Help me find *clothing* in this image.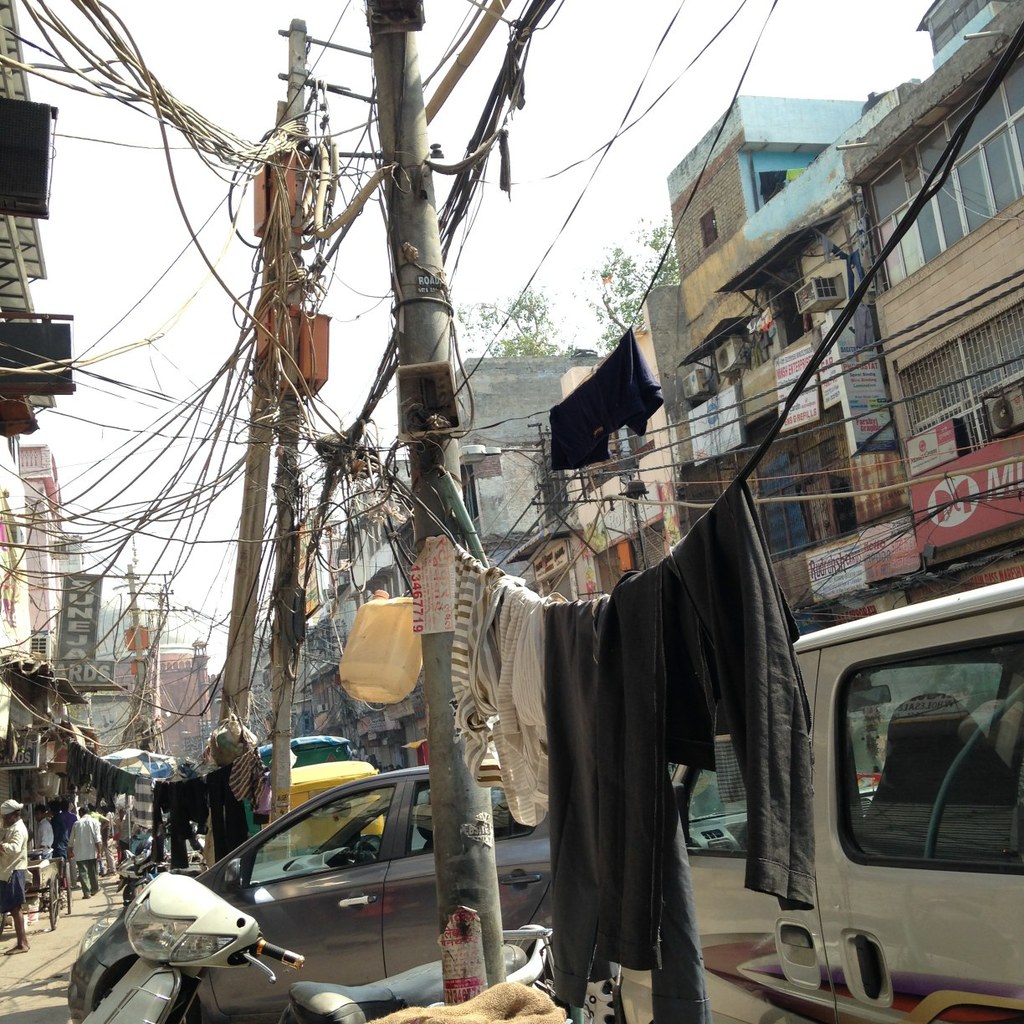
Found it: crop(484, 572, 549, 831).
